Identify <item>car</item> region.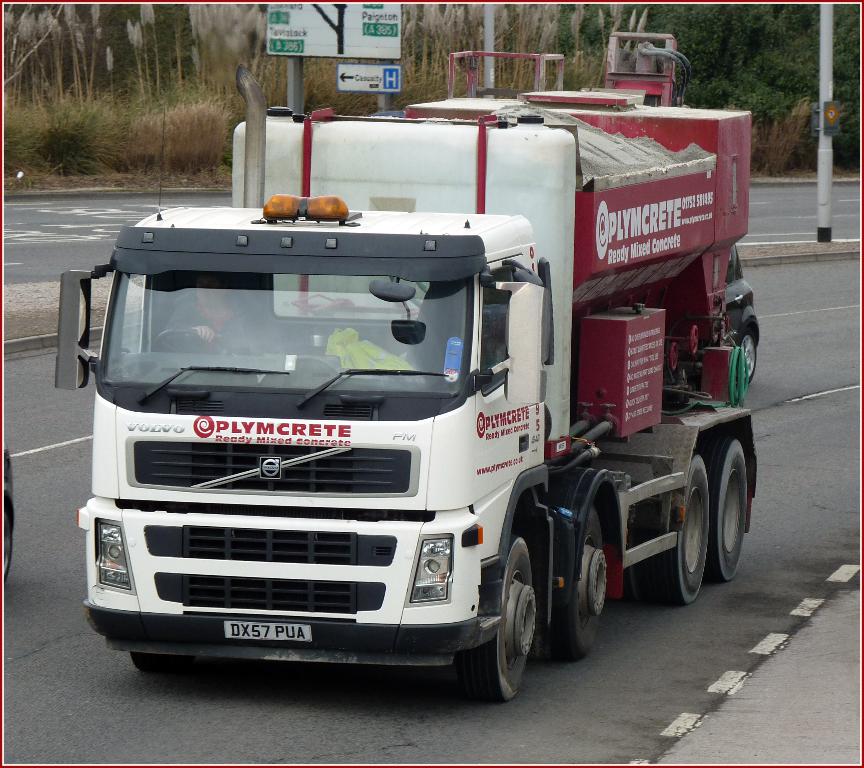
Region: l=0, t=457, r=17, b=591.
